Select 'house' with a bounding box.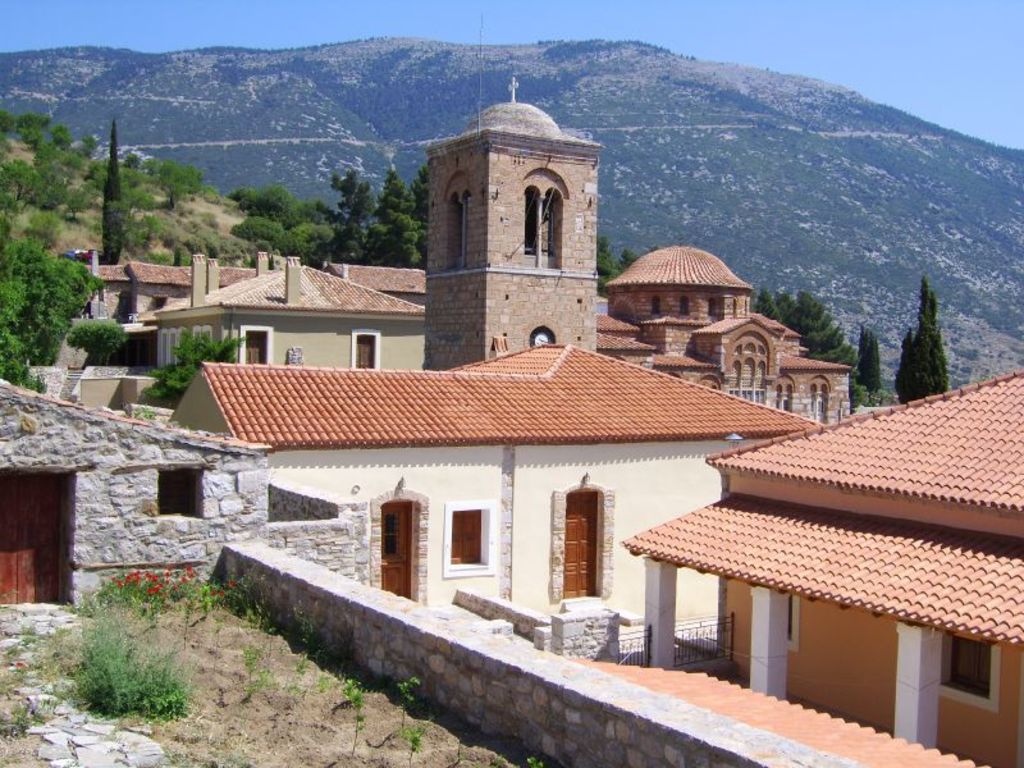
BBox(422, 82, 598, 378).
